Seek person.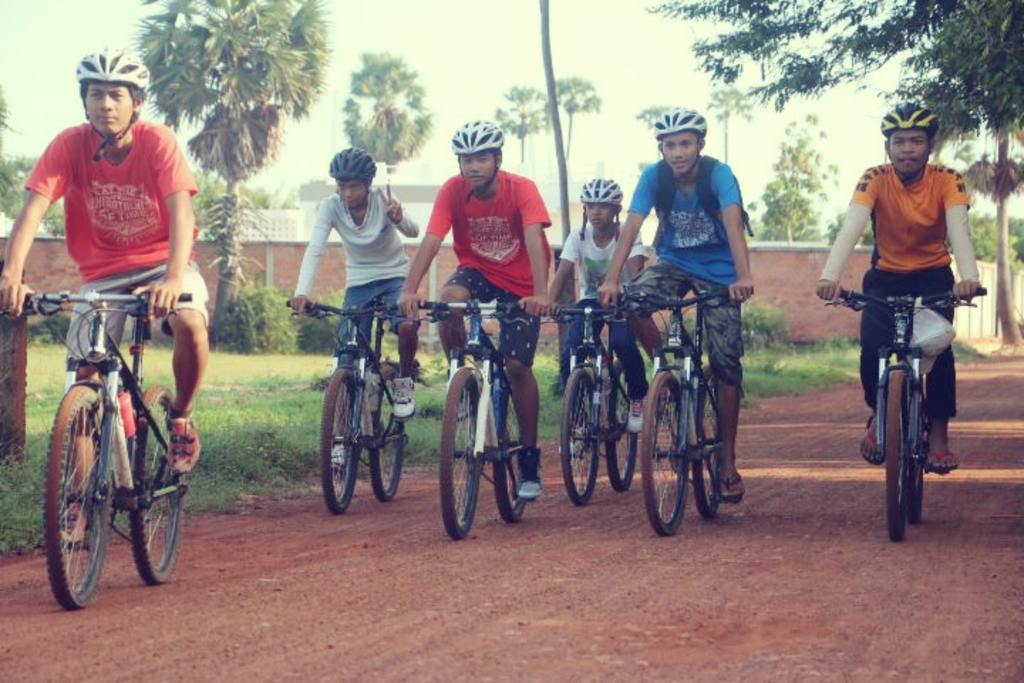
crop(548, 179, 644, 404).
